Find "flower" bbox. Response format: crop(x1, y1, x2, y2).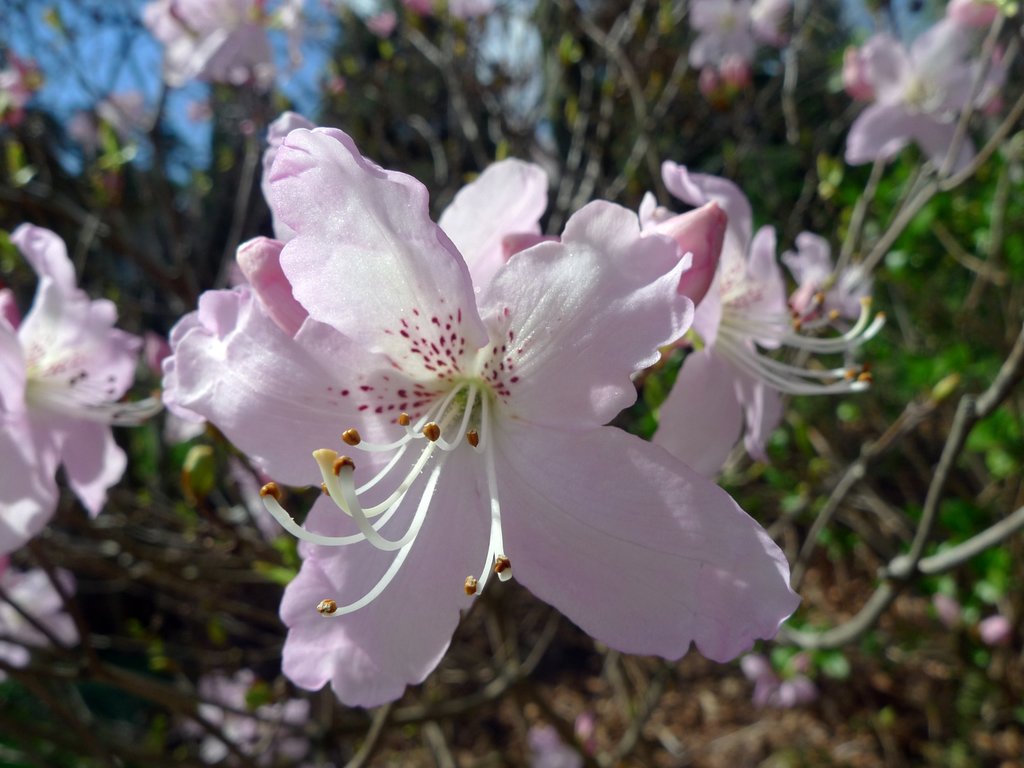
crop(0, 224, 164, 560).
